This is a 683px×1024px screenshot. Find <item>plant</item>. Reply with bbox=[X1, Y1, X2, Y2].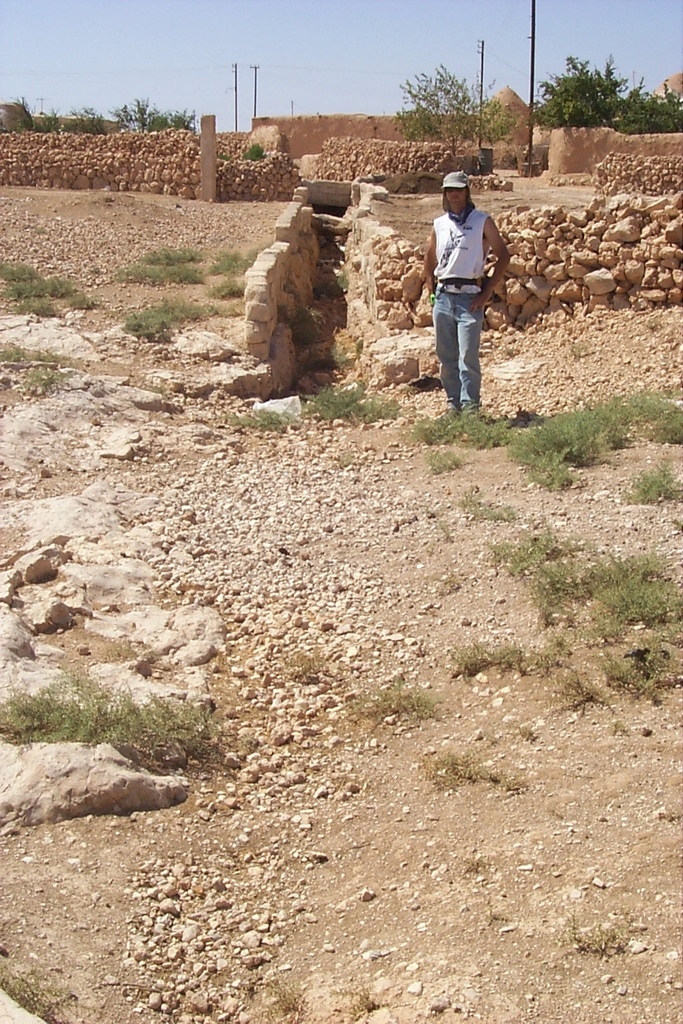
bbox=[280, 649, 322, 679].
